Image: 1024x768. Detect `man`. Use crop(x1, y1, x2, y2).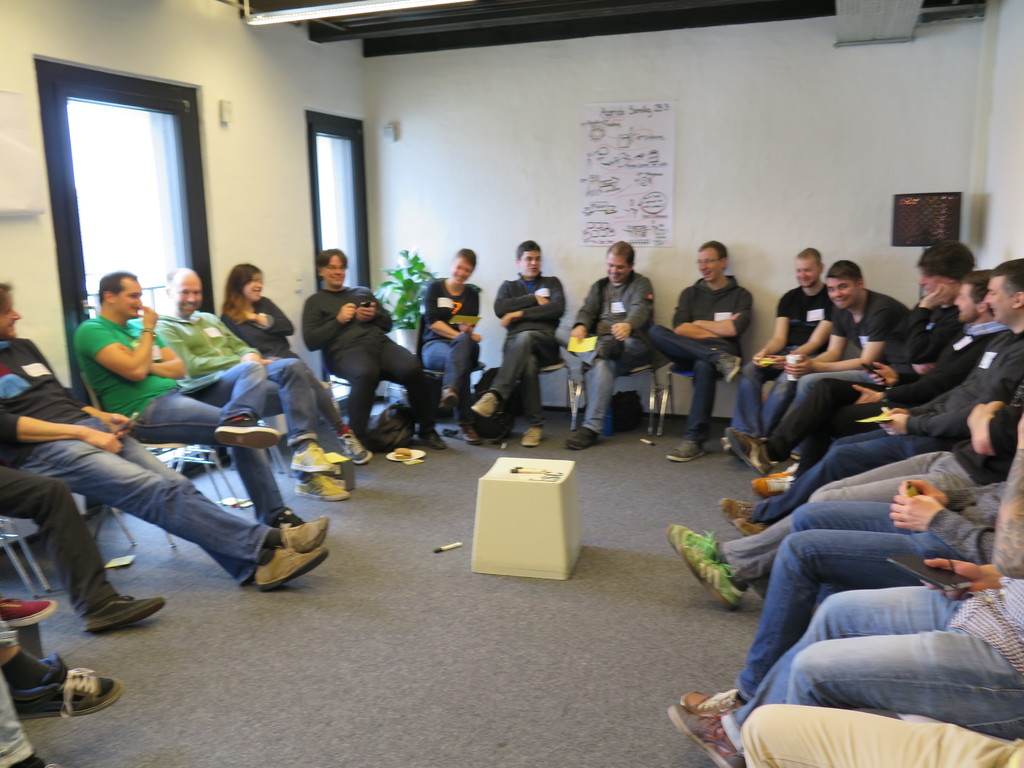
crop(468, 237, 566, 447).
